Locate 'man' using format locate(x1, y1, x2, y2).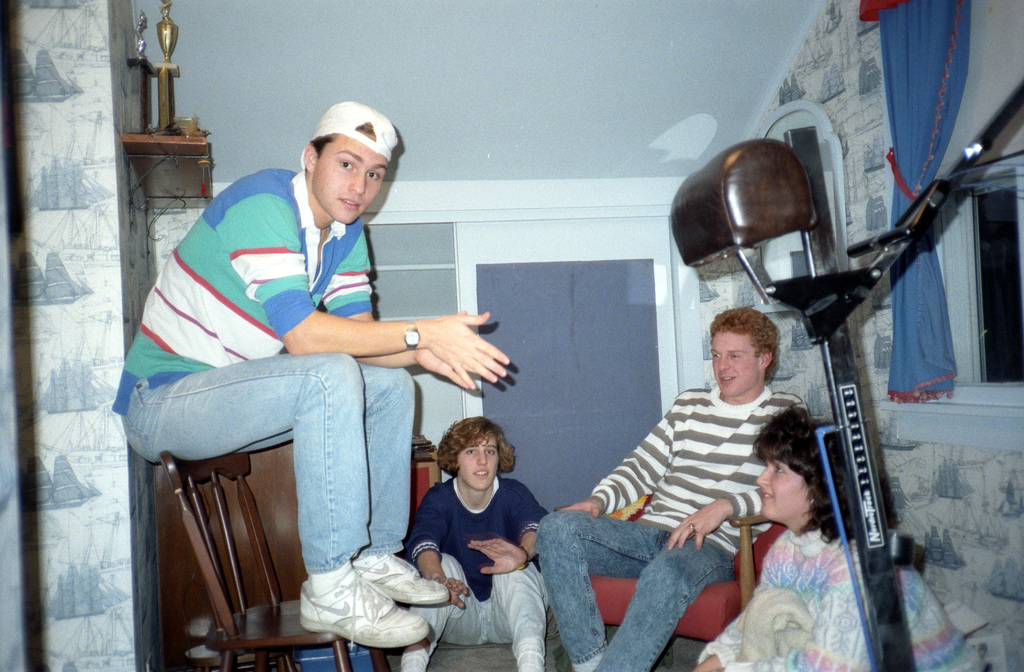
locate(532, 307, 812, 671).
